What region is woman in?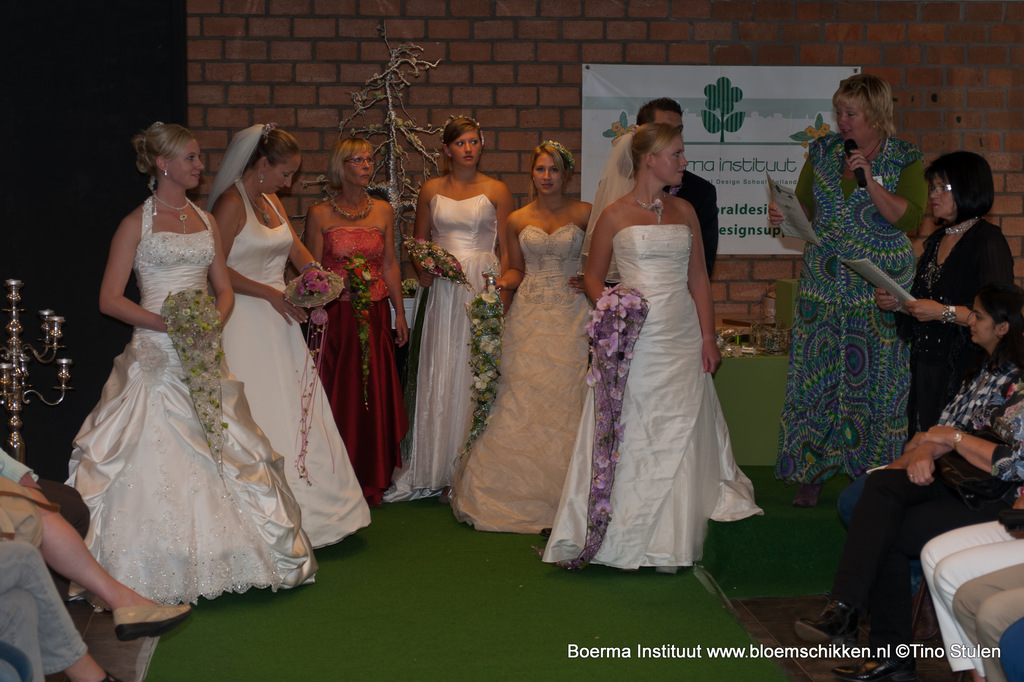
l=199, t=125, r=372, b=556.
